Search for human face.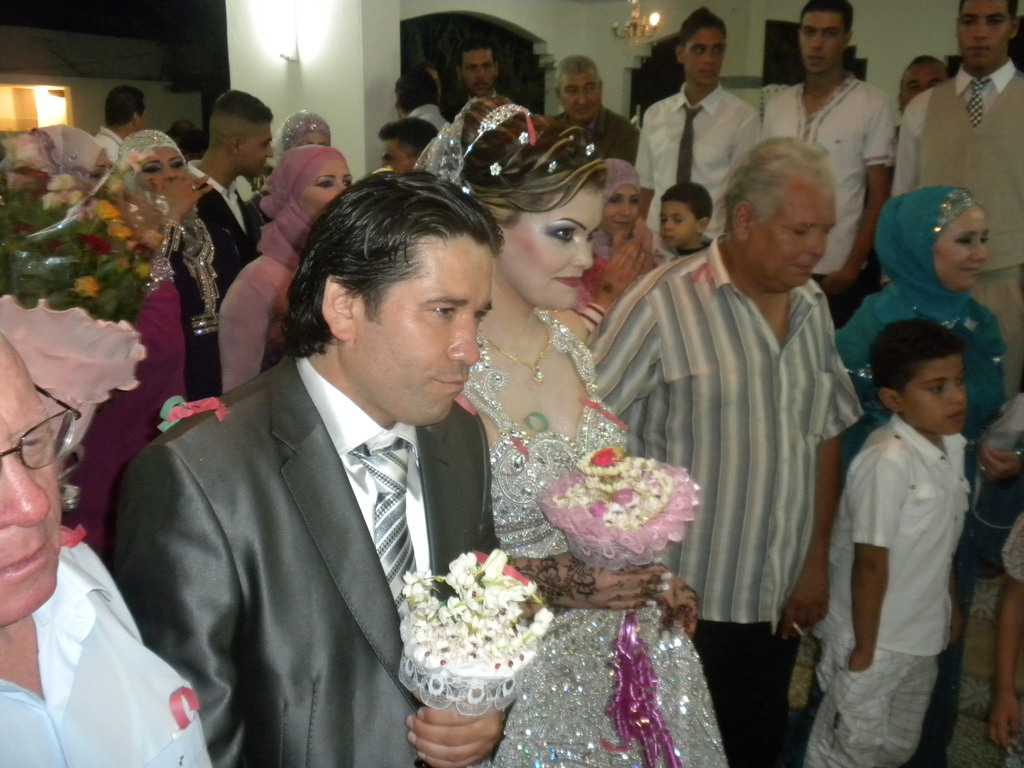
Found at select_region(801, 13, 842, 71).
